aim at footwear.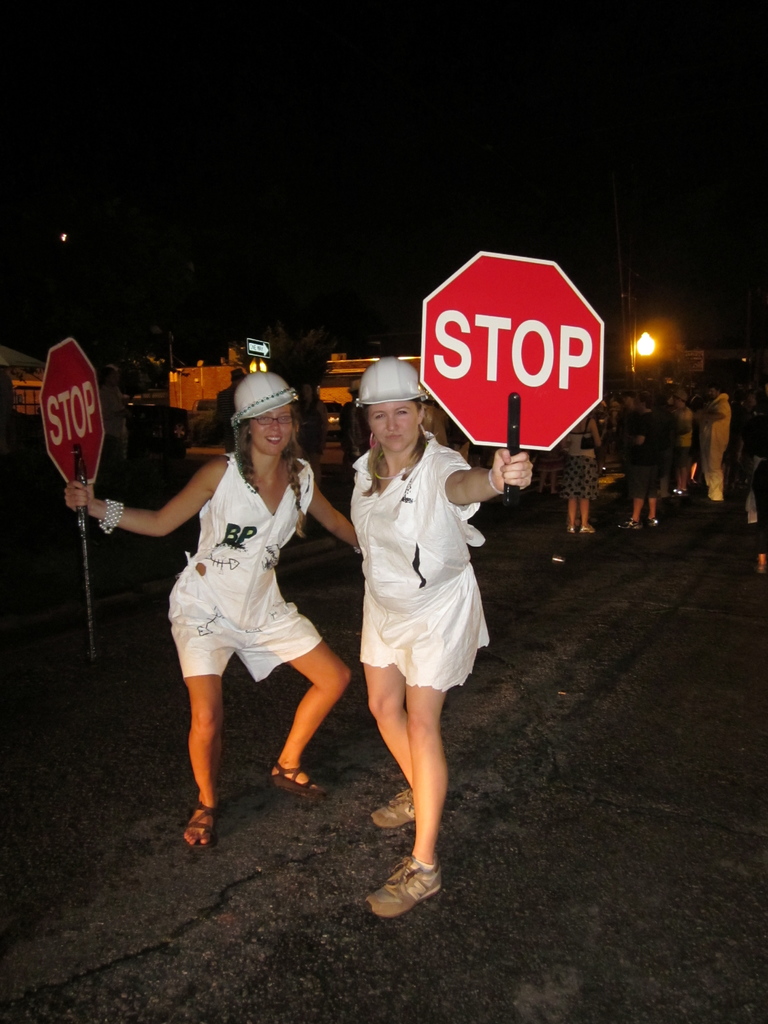
Aimed at rect(572, 520, 579, 538).
